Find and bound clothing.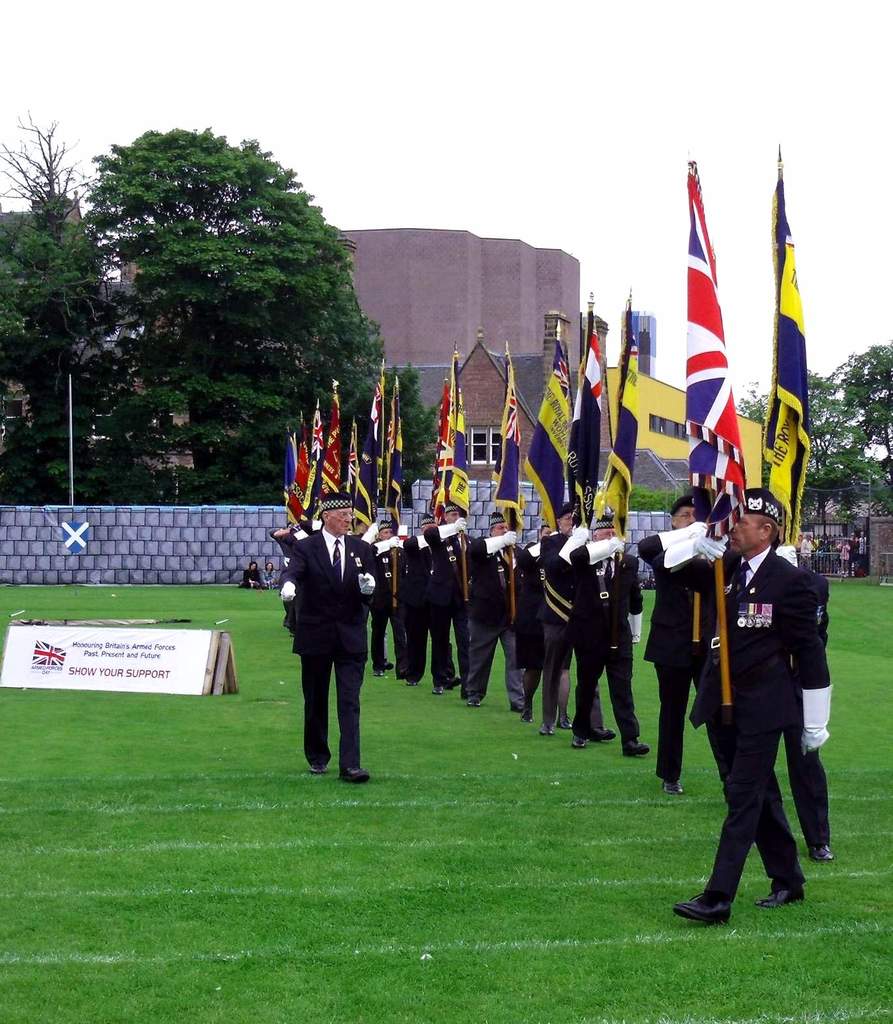
Bound: x1=632, y1=522, x2=707, y2=780.
